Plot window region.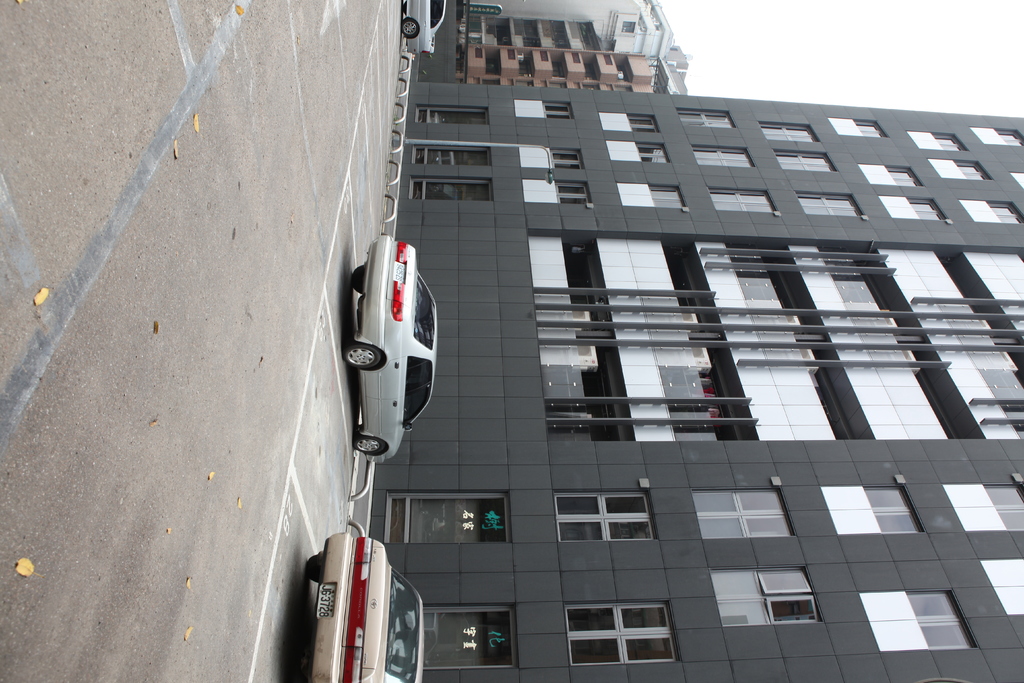
Plotted at detection(568, 600, 684, 657).
